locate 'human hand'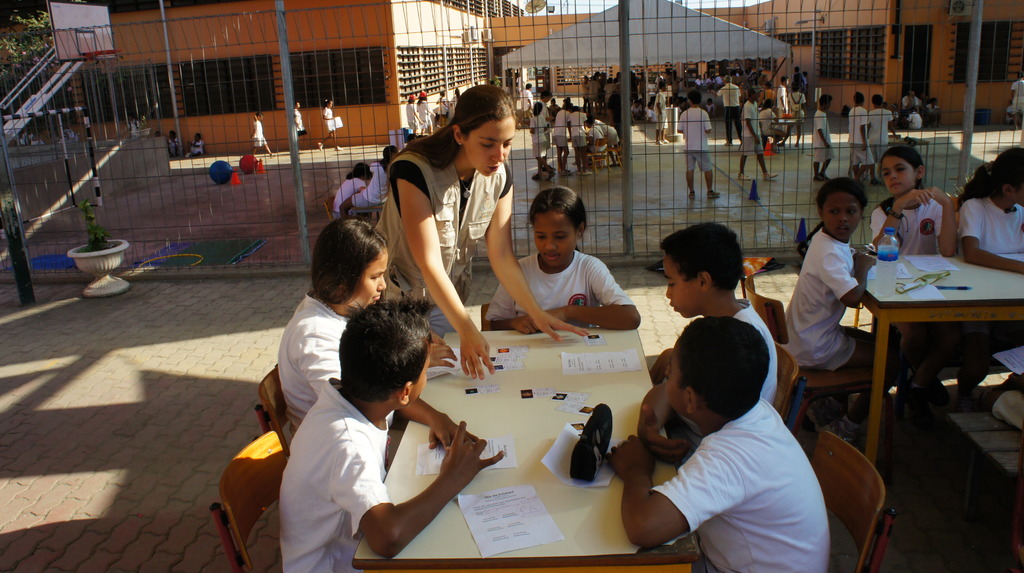
{"x1": 504, "y1": 312, "x2": 540, "y2": 338}
